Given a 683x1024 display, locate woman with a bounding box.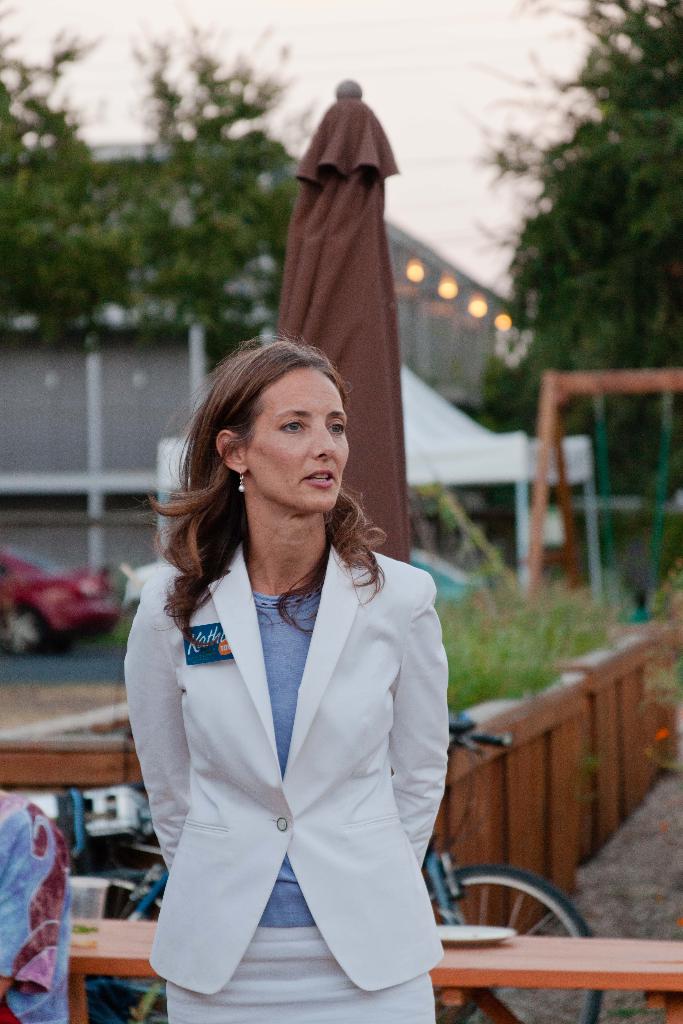
Located: {"left": 101, "top": 335, "right": 478, "bottom": 1012}.
